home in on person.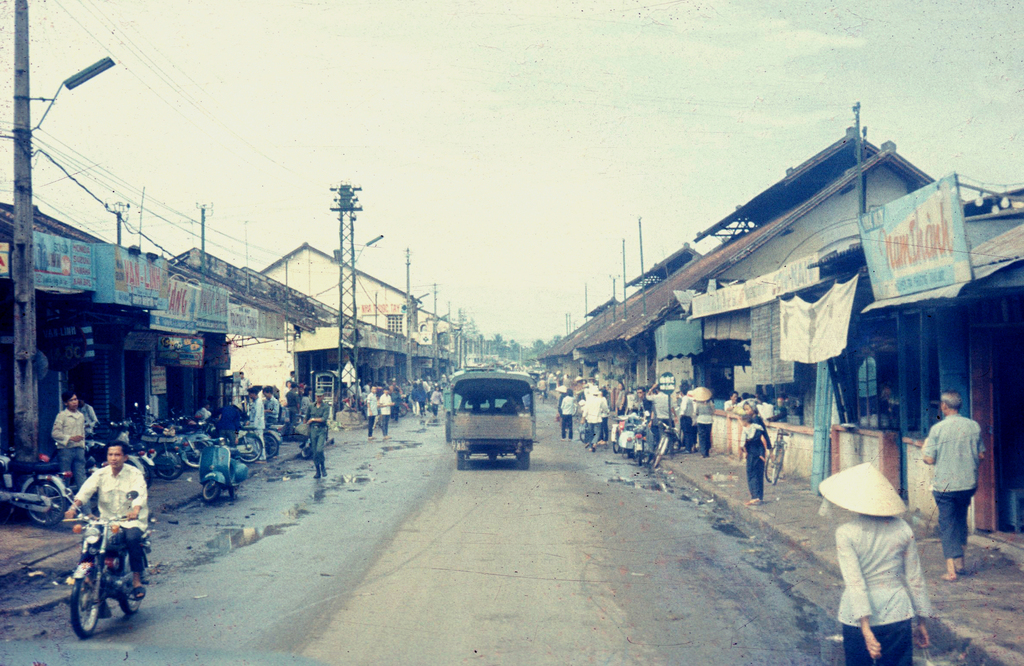
Homed in at Rect(925, 389, 983, 578).
